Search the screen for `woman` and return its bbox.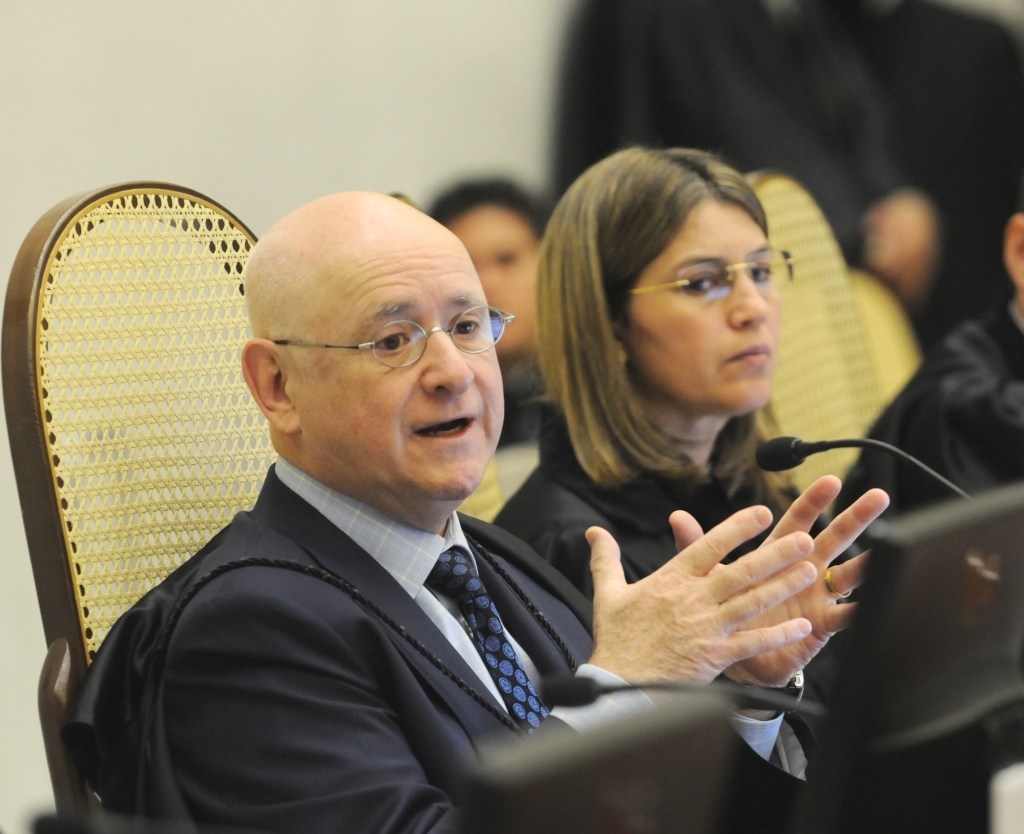
Found: 481, 148, 894, 736.
